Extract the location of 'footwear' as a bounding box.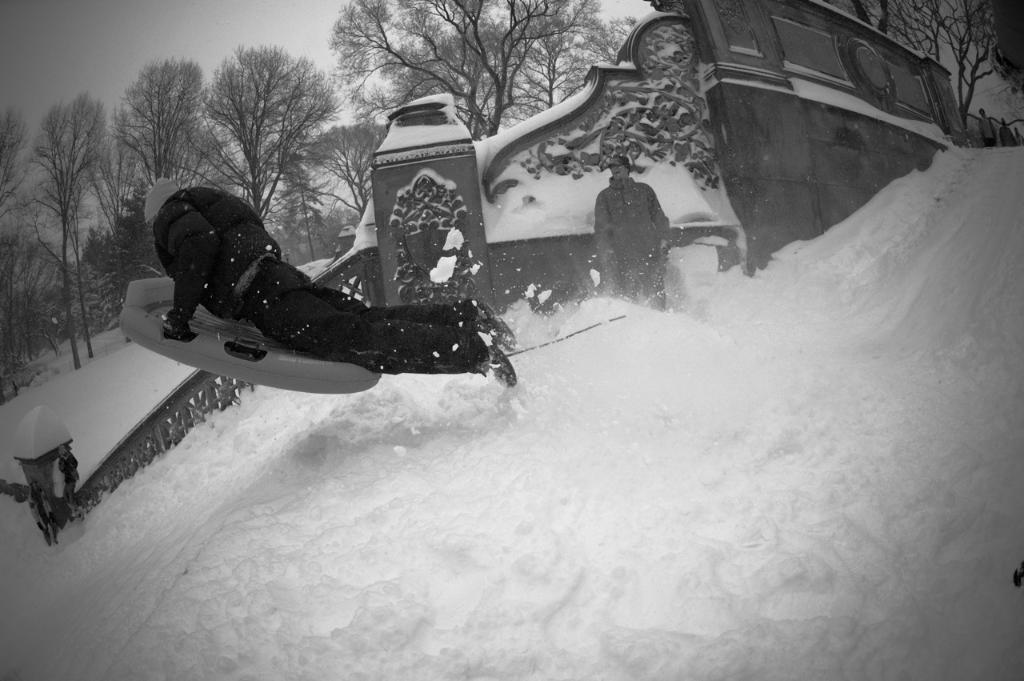
l=477, t=334, r=509, b=389.
